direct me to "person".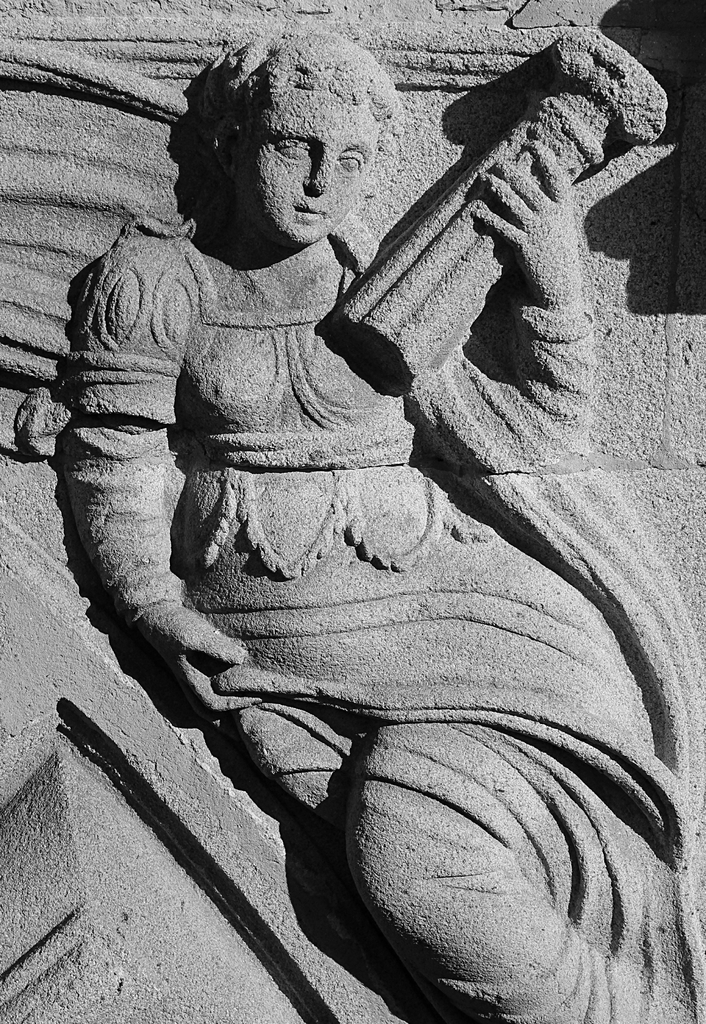
Direction: [left=61, top=49, right=705, bottom=875].
